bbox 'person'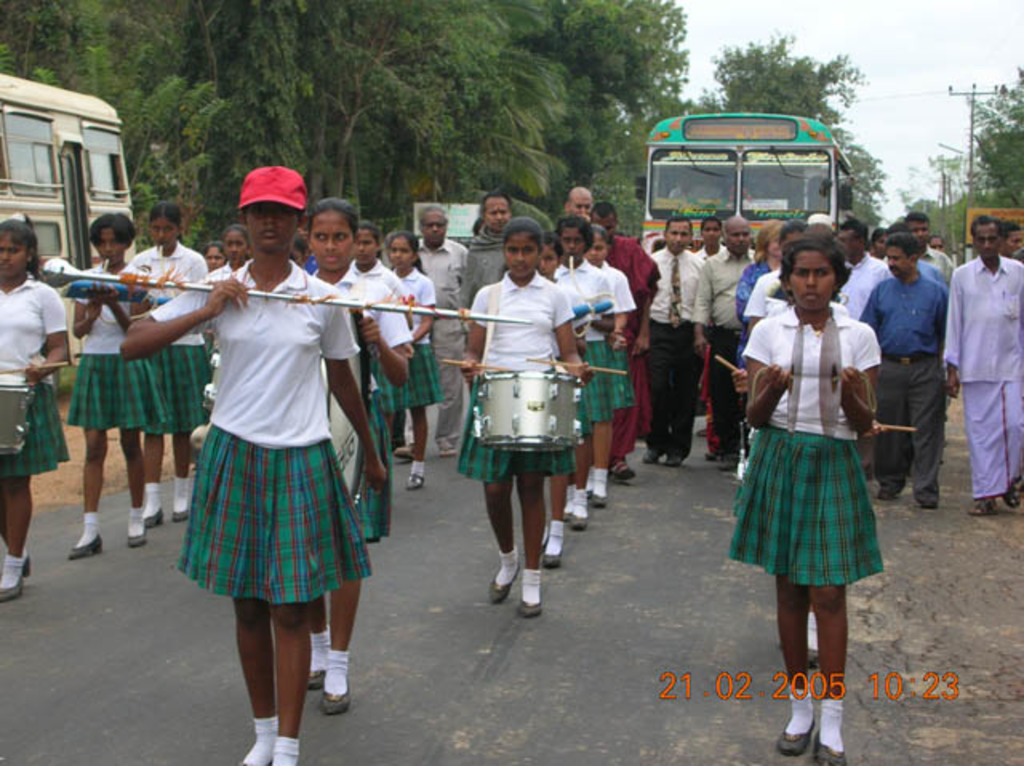
(left=646, top=216, right=709, bottom=465)
